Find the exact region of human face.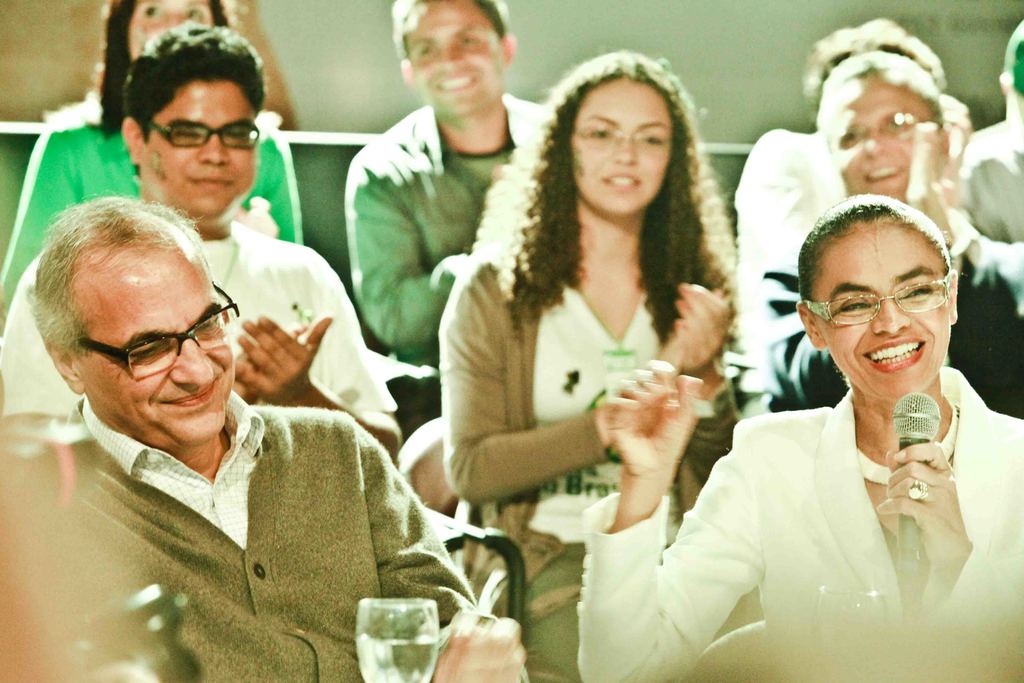
Exact region: x1=824 y1=67 x2=932 y2=194.
